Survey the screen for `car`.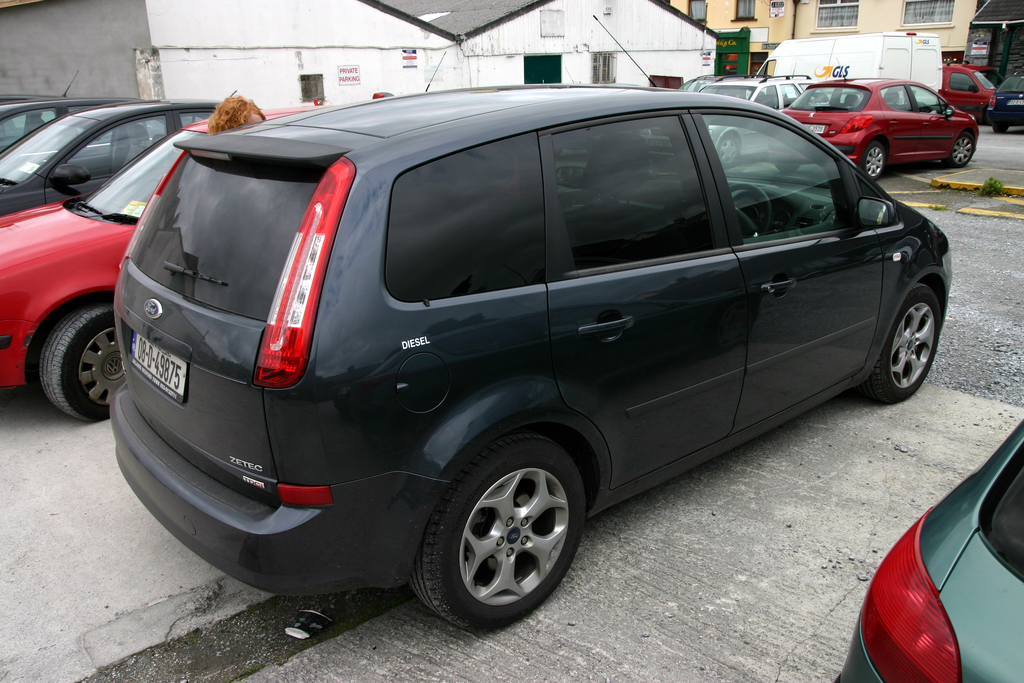
Survey found: <region>0, 99, 147, 155</region>.
